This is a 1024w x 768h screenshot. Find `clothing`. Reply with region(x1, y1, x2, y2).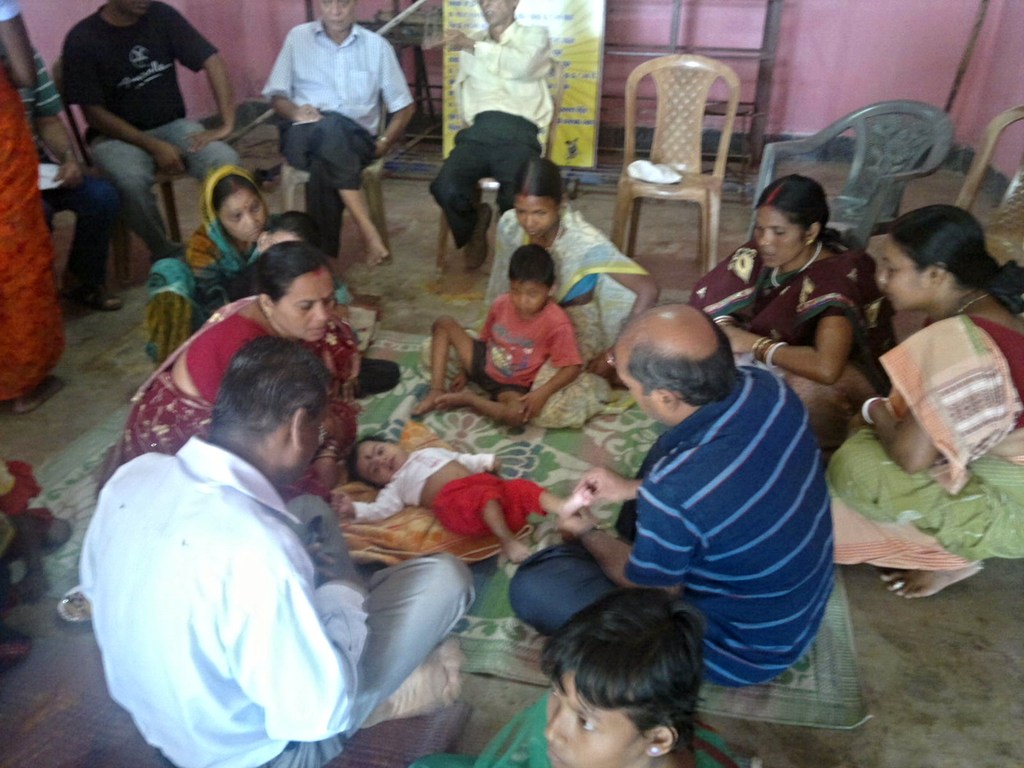
region(698, 221, 893, 460).
